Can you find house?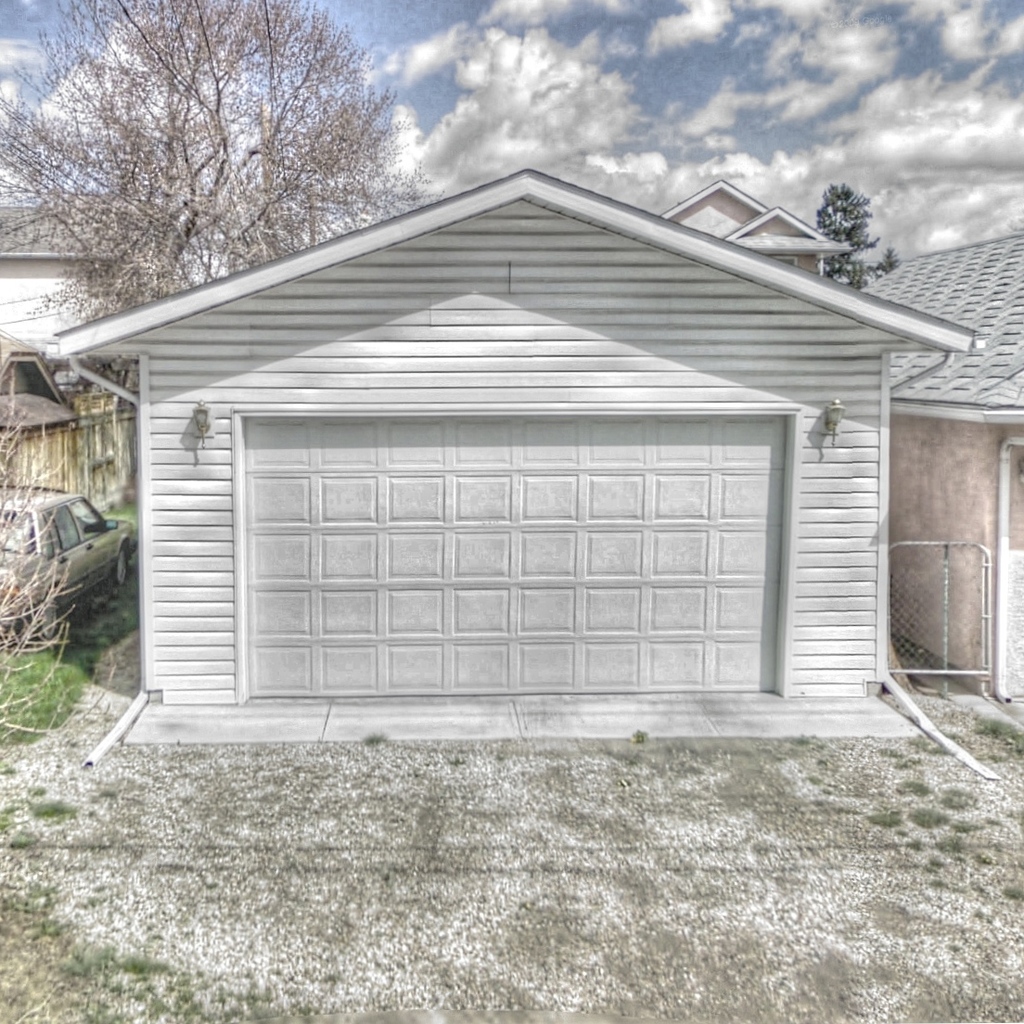
Yes, bounding box: <box>888,220,1023,733</box>.
